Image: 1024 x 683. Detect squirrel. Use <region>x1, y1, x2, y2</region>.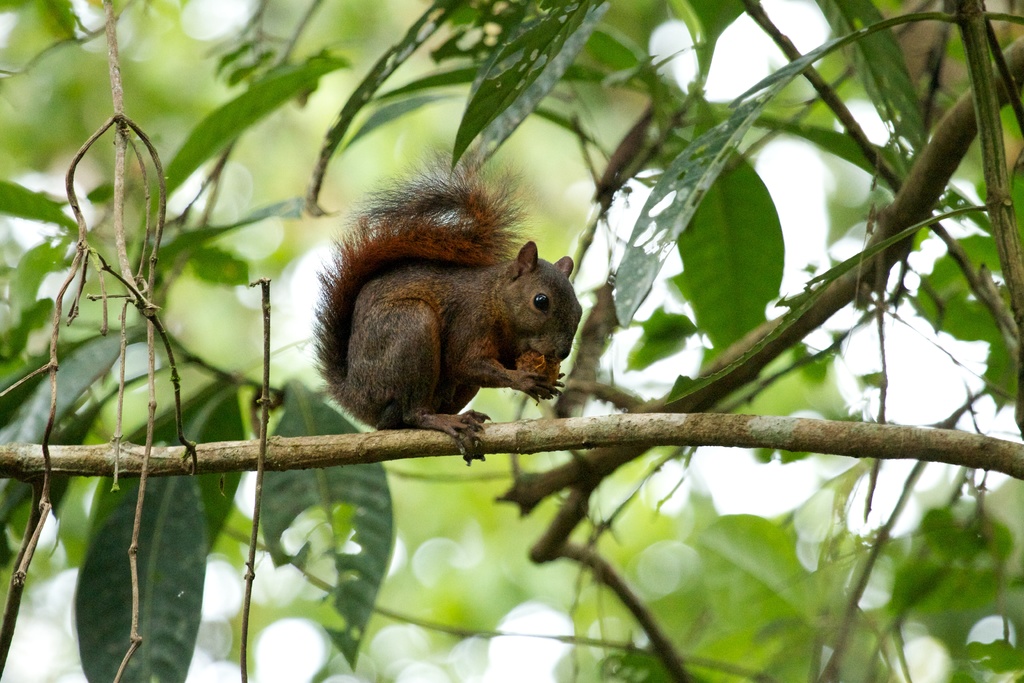
<region>294, 163, 577, 469</region>.
